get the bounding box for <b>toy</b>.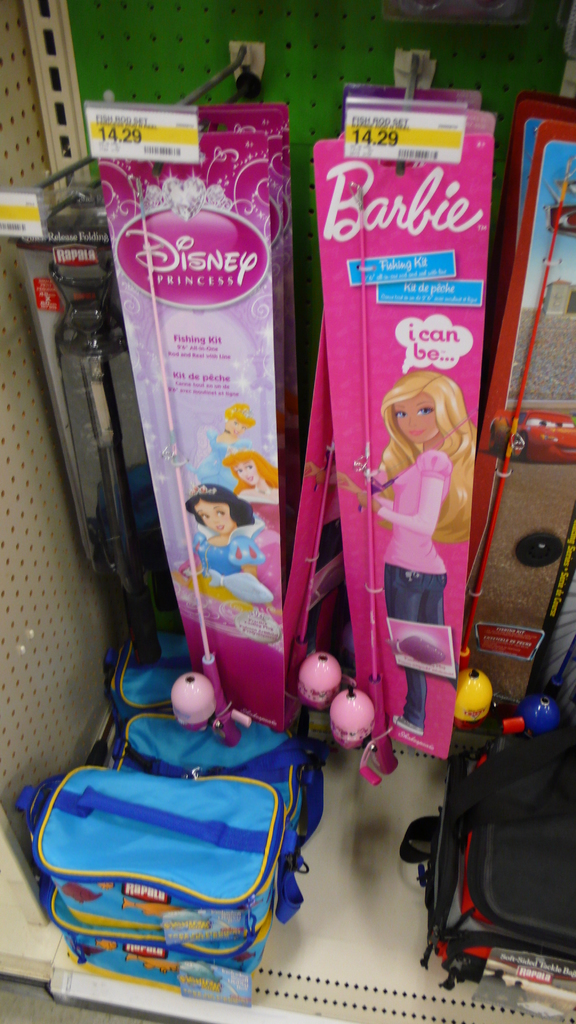
box=[505, 638, 575, 739].
